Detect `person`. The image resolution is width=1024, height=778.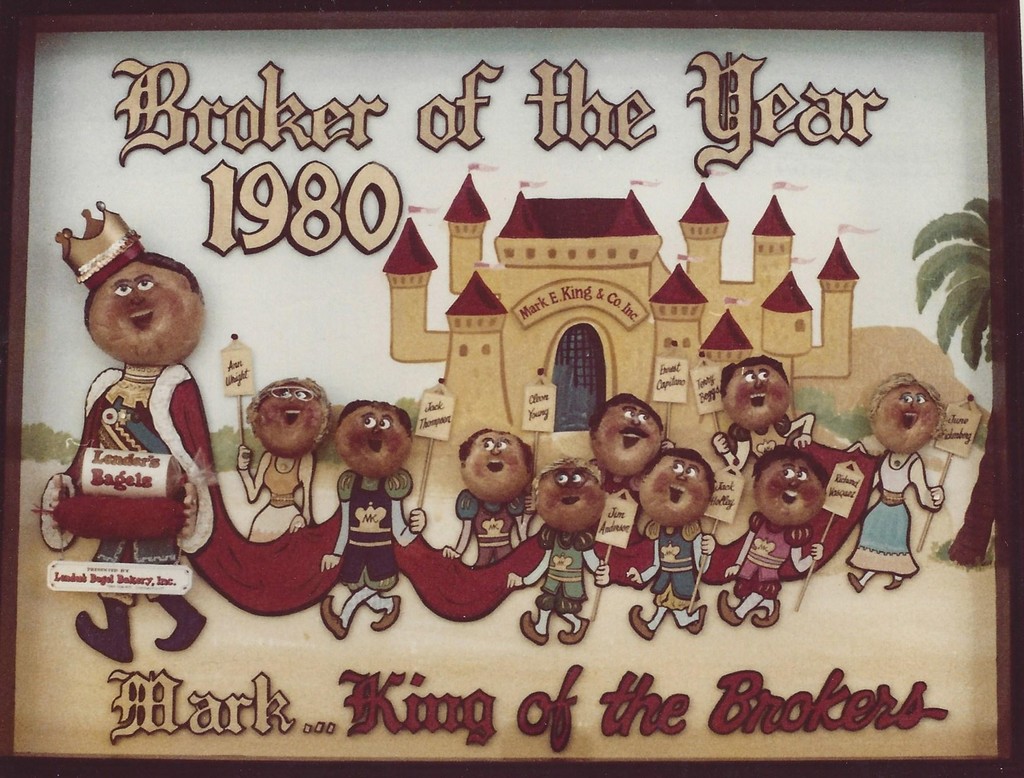
<bbox>317, 398, 426, 639</bbox>.
